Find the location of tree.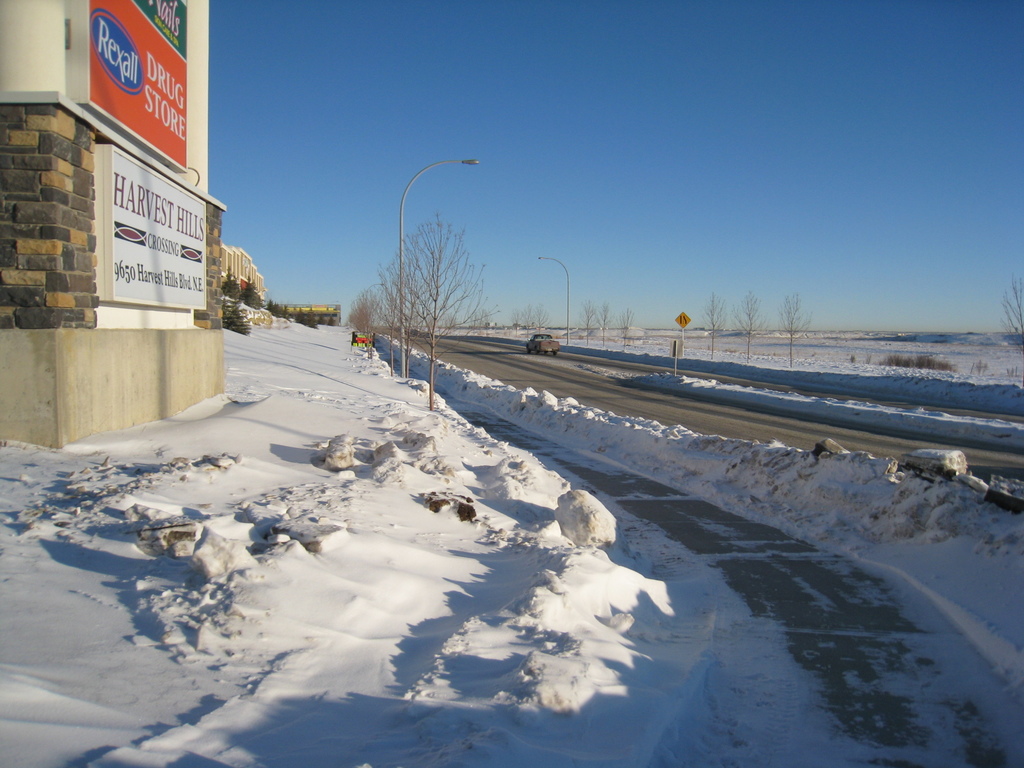
Location: left=514, top=299, right=530, bottom=335.
